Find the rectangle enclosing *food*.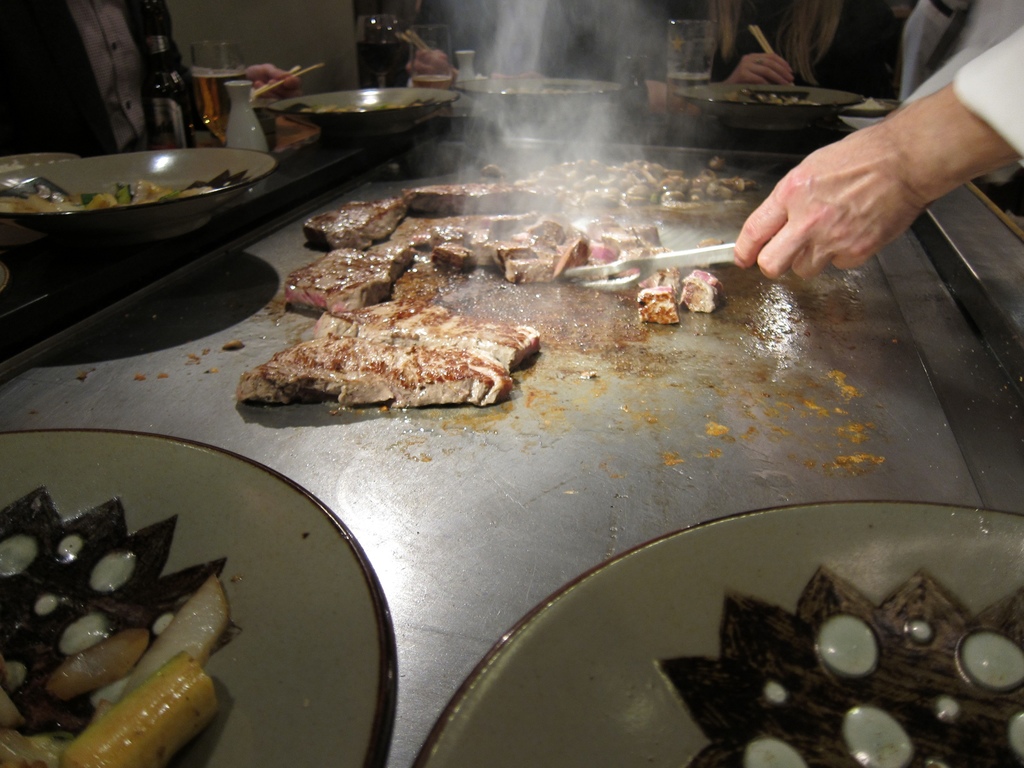
(x1=636, y1=283, x2=682, y2=327).
